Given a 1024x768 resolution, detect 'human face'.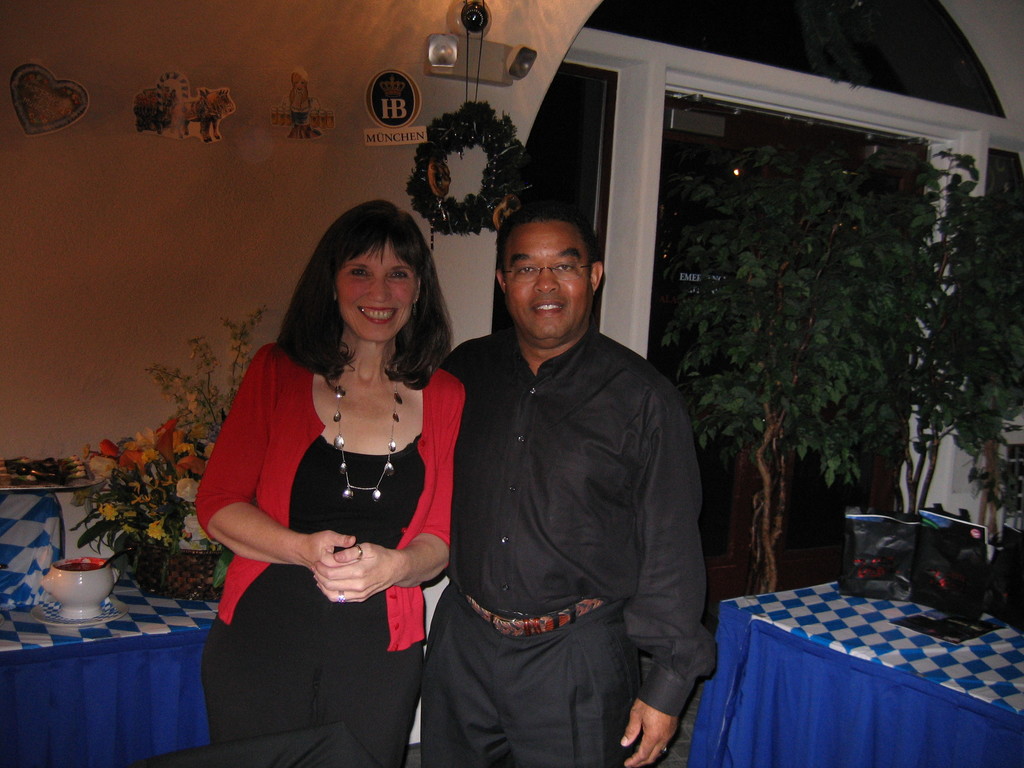
[336,237,417,341].
